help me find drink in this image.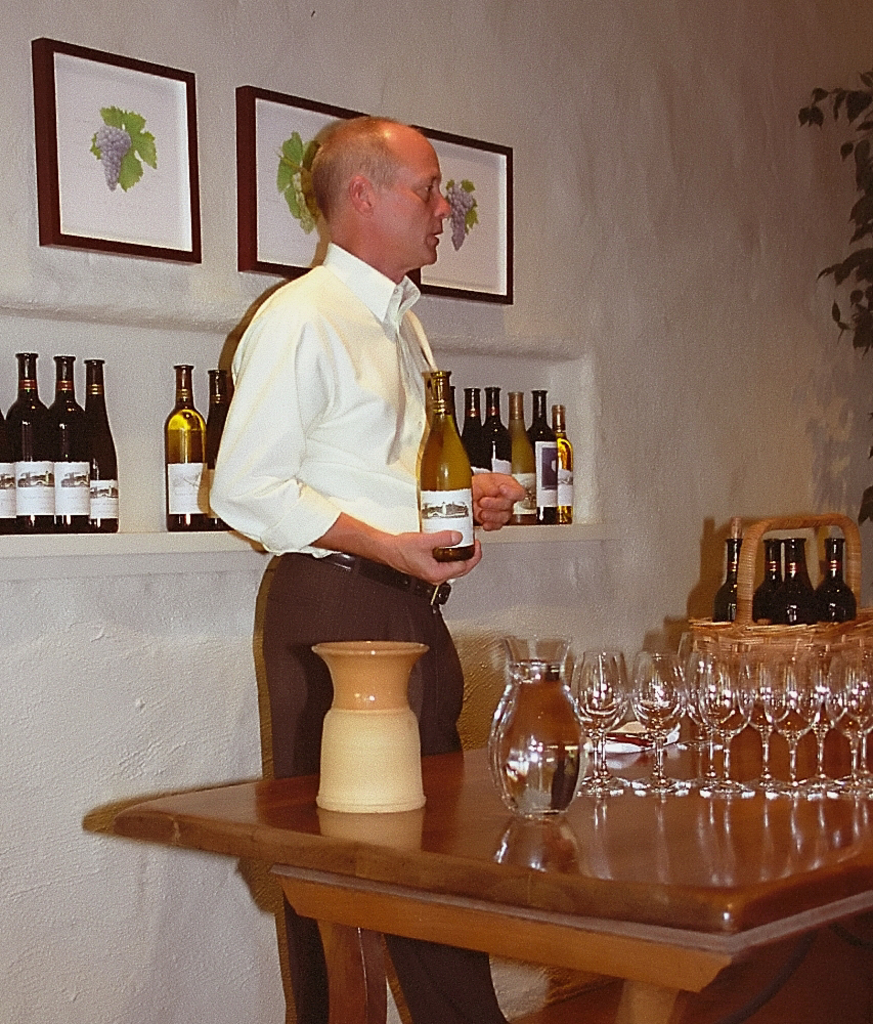
Found it: <region>9, 350, 44, 524</region>.
